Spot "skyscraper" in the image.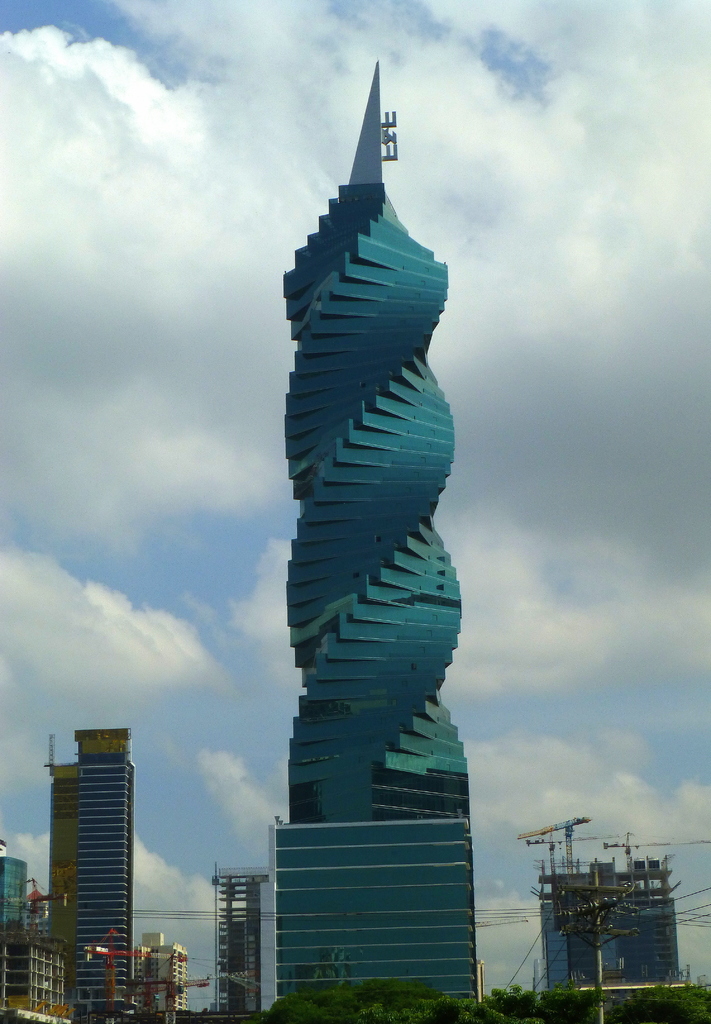
"skyscraper" found at box=[538, 867, 683, 998].
